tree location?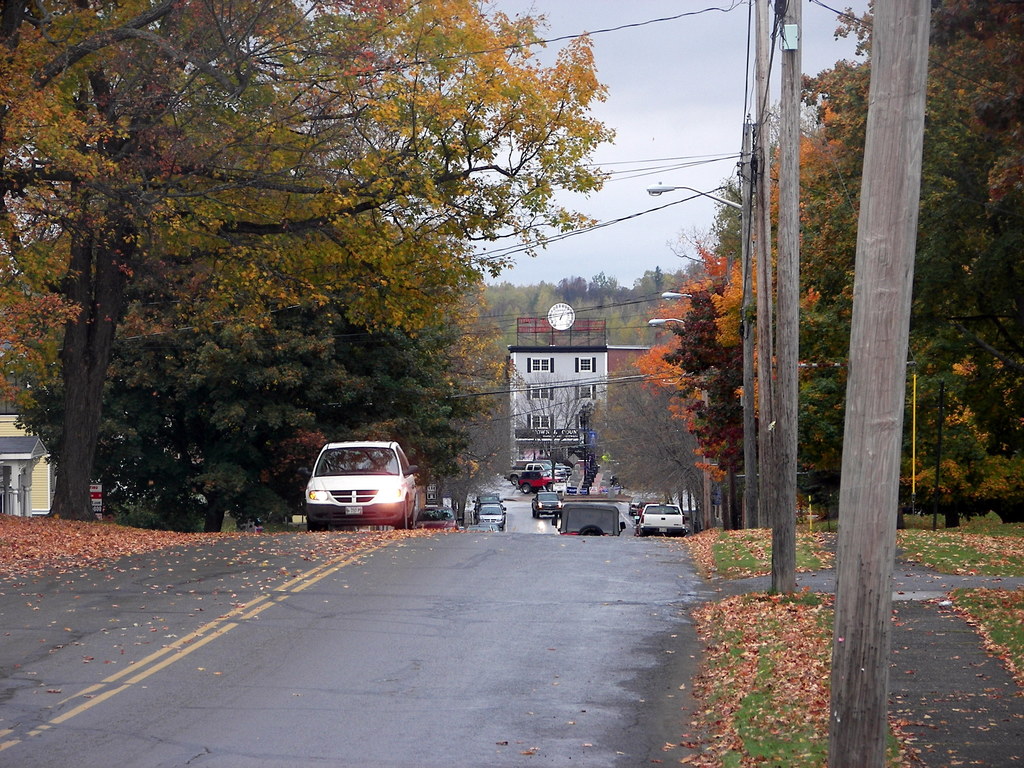
Rect(0, 0, 753, 524)
